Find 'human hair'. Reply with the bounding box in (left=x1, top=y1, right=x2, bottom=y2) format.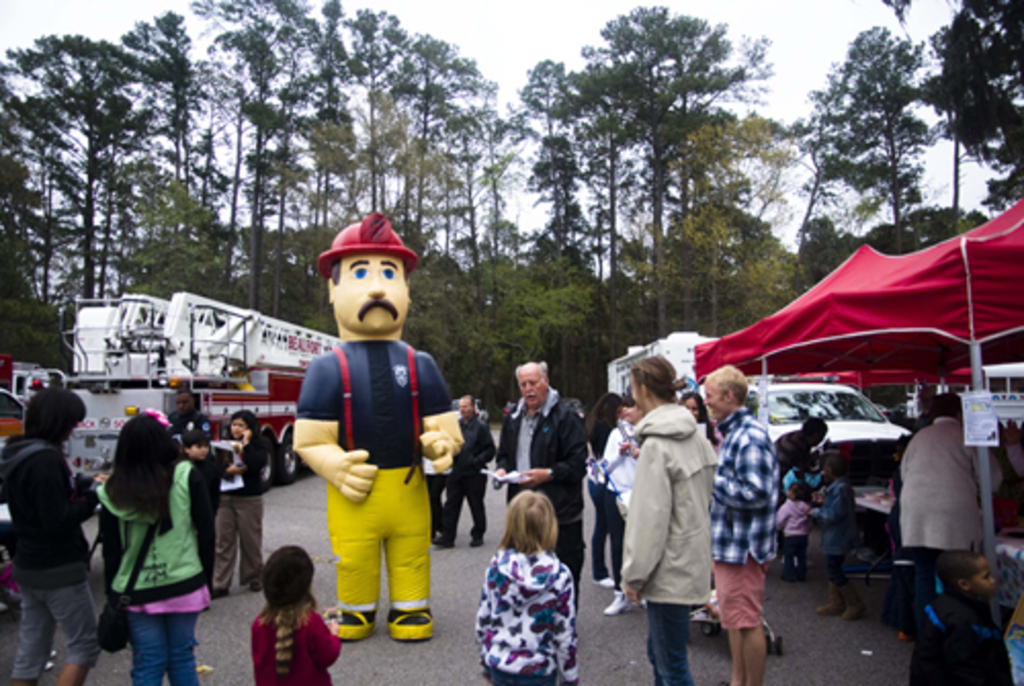
(left=932, top=387, right=961, bottom=418).
